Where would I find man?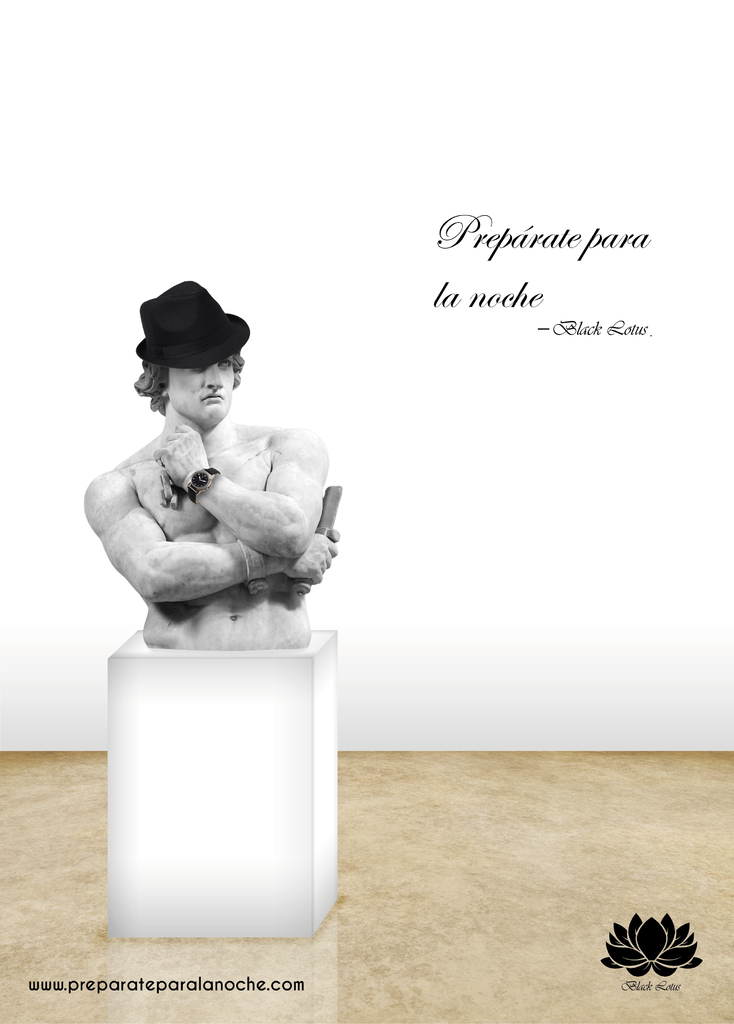
At 77, 291, 355, 690.
